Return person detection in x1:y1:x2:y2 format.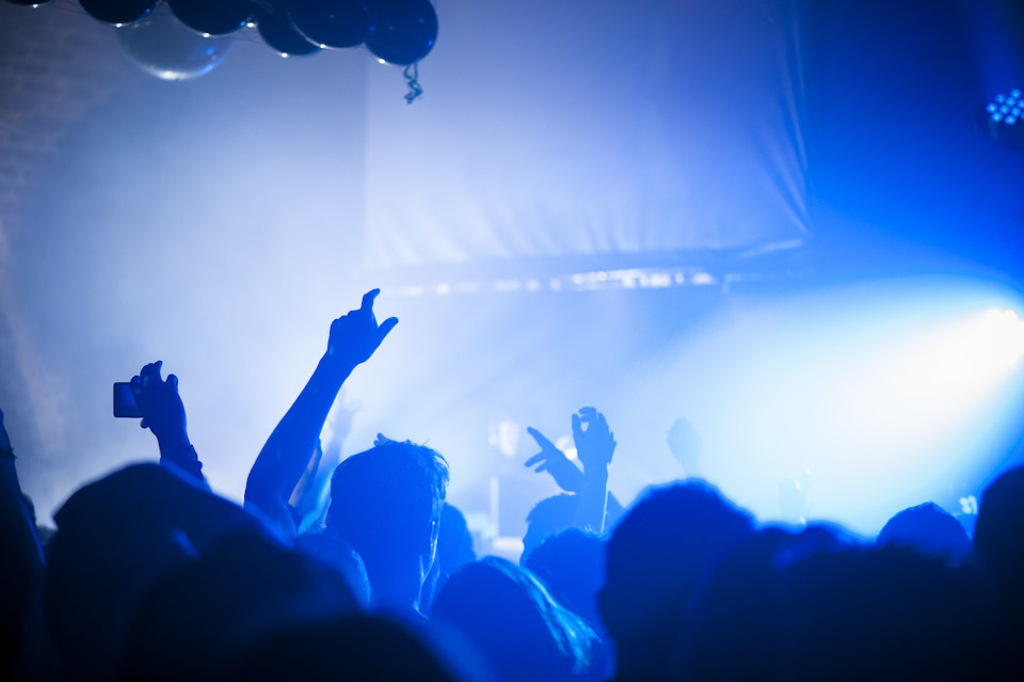
757:535:989:676.
